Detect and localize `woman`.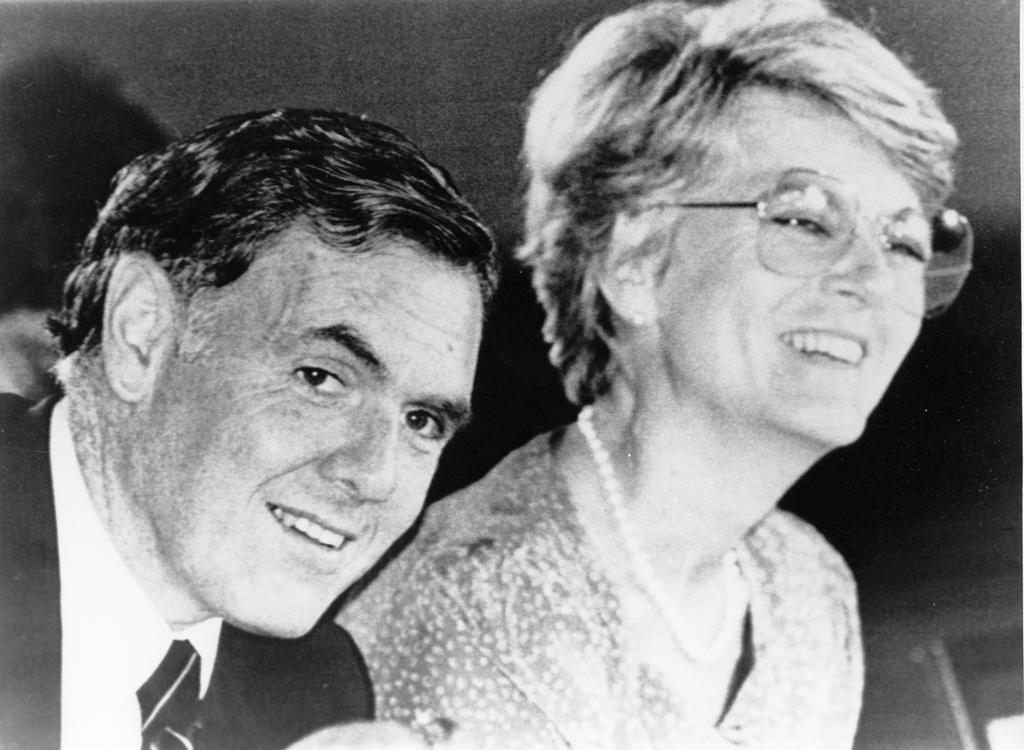
Localized at 292,0,985,749.
